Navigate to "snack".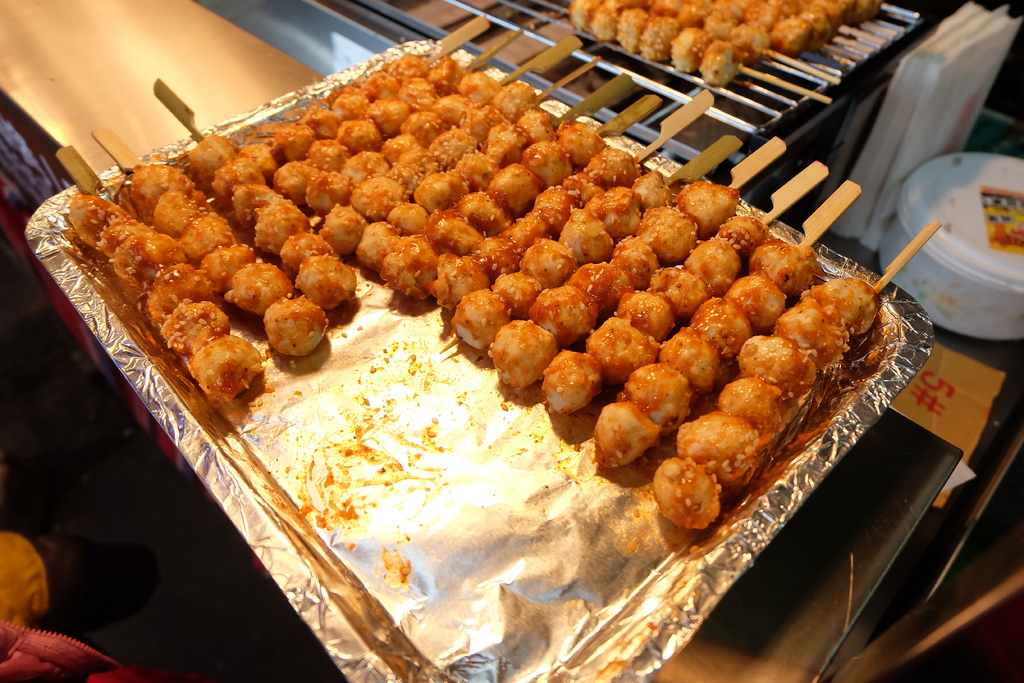
Navigation target: bbox(333, 92, 368, 122).
